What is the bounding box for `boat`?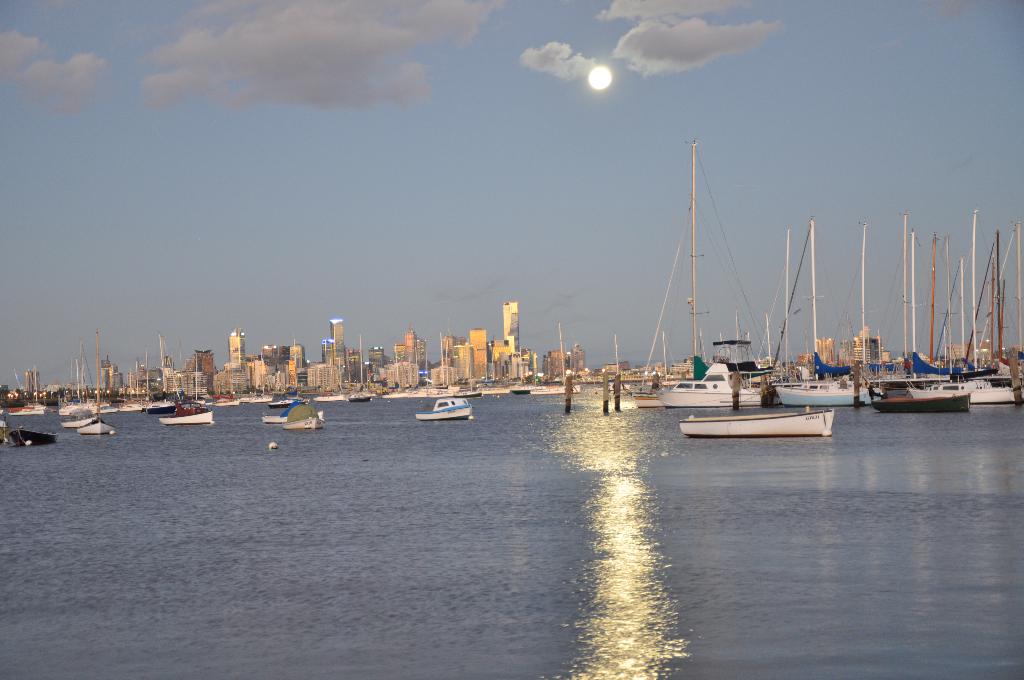
pyautogui.locateOnScreen(60, 360, 77, 414).
